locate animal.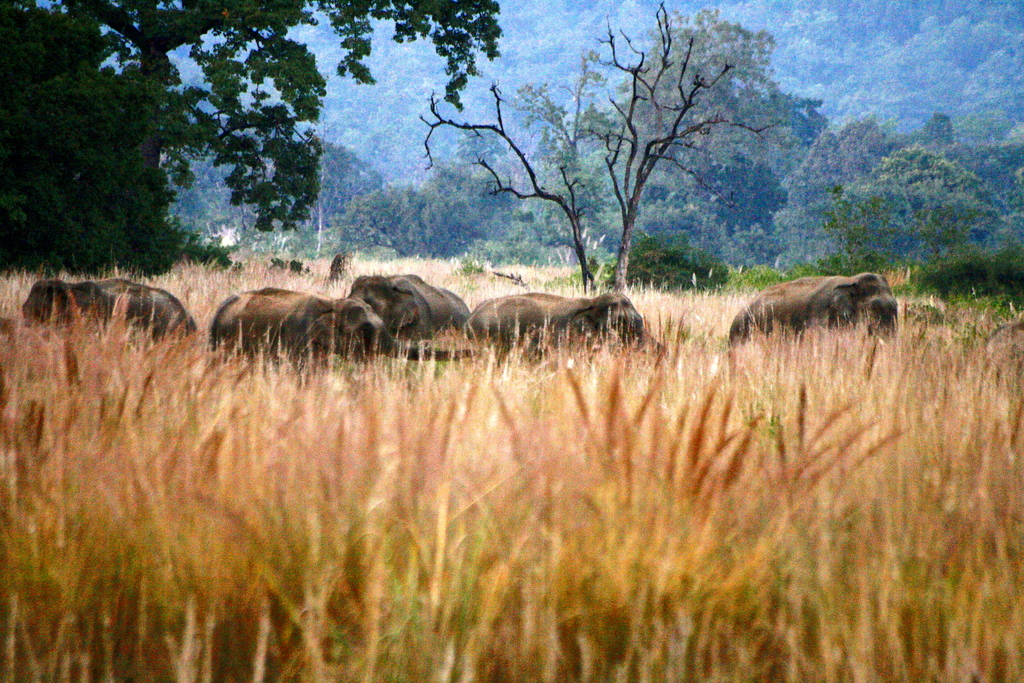
Bounding box: box=[19, 276, 200, 339].
